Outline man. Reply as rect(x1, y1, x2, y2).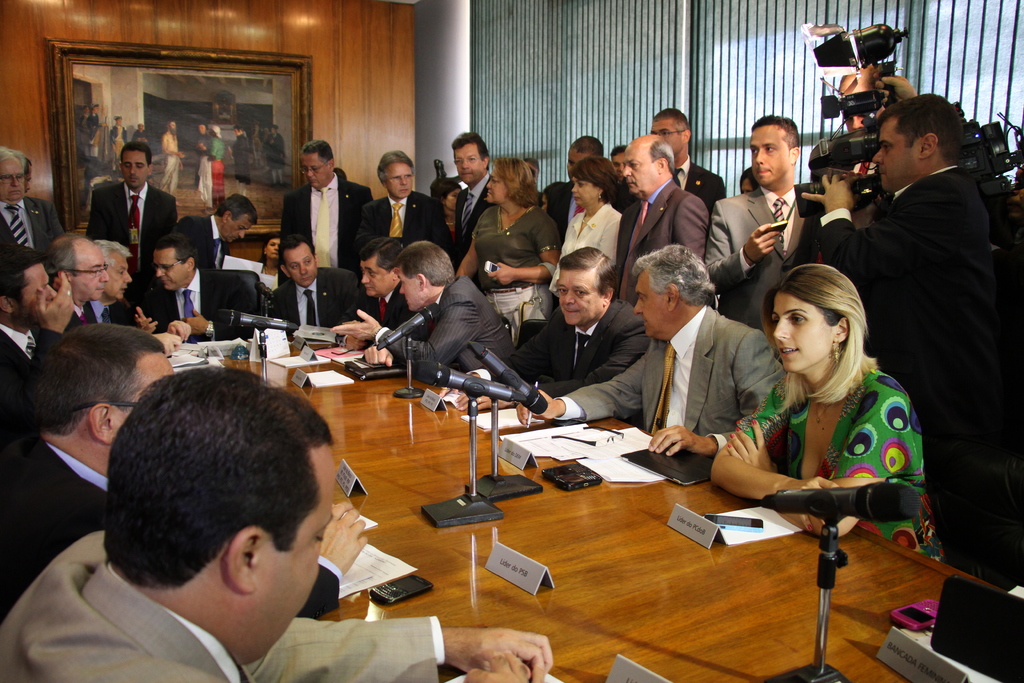
rect(290, 133, 371, 271).
